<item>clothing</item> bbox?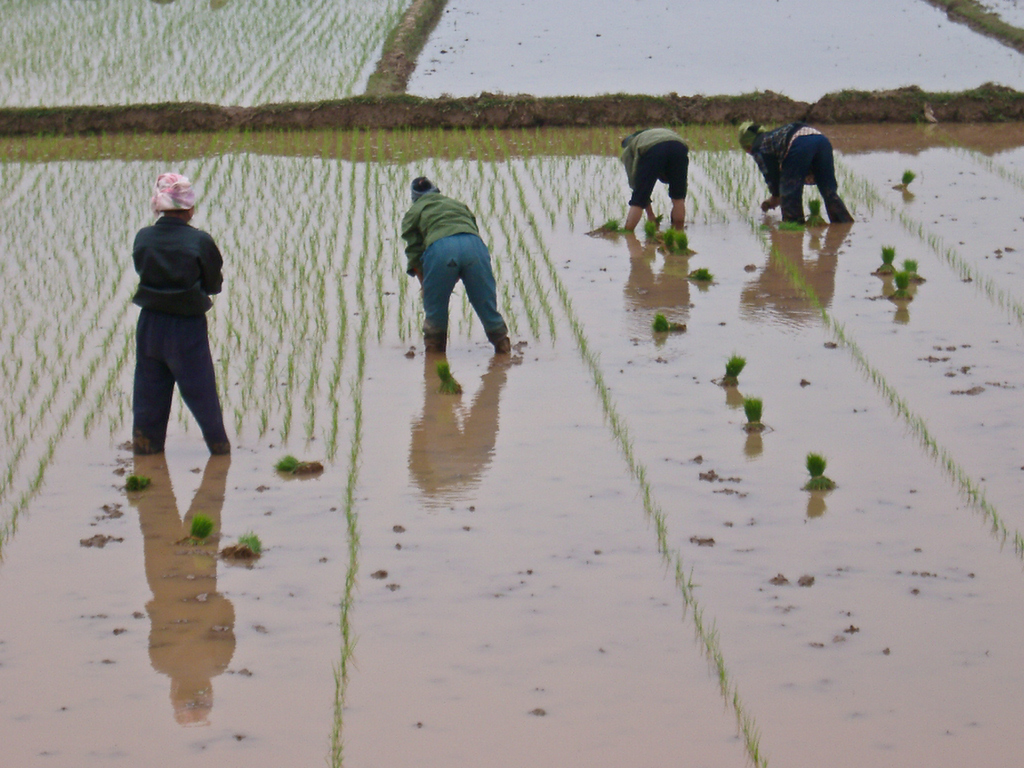
[left=391, top=151, right=510, bottom=358]
